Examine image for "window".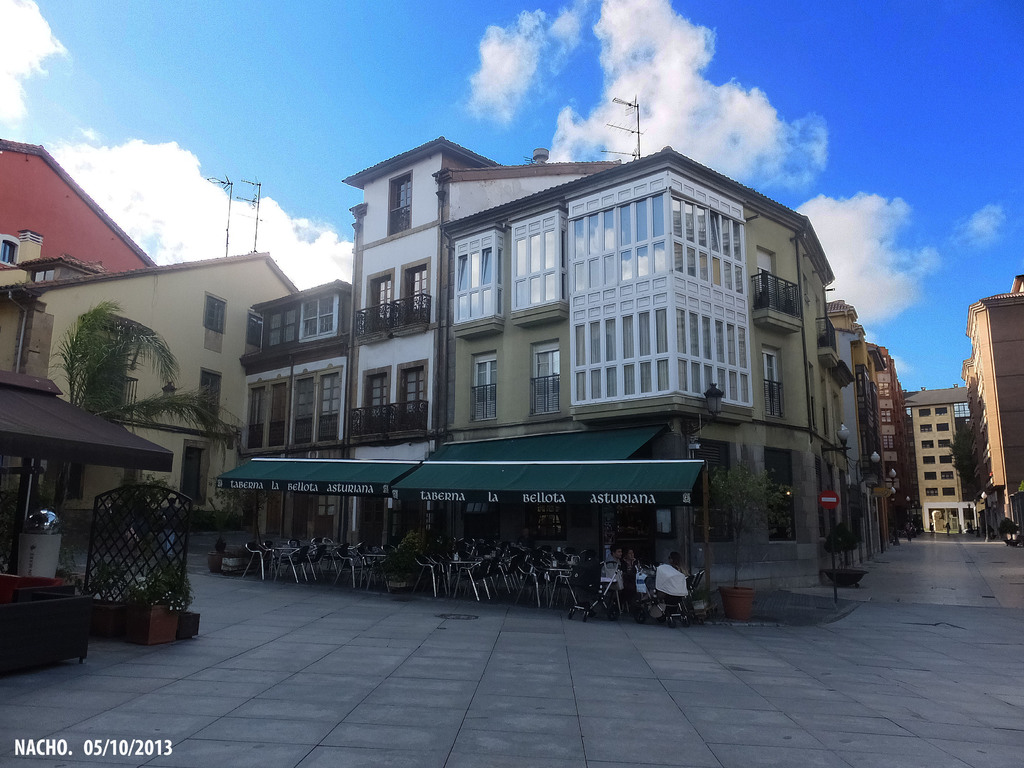
Examination result: crop(247, 367, 344, 449).
